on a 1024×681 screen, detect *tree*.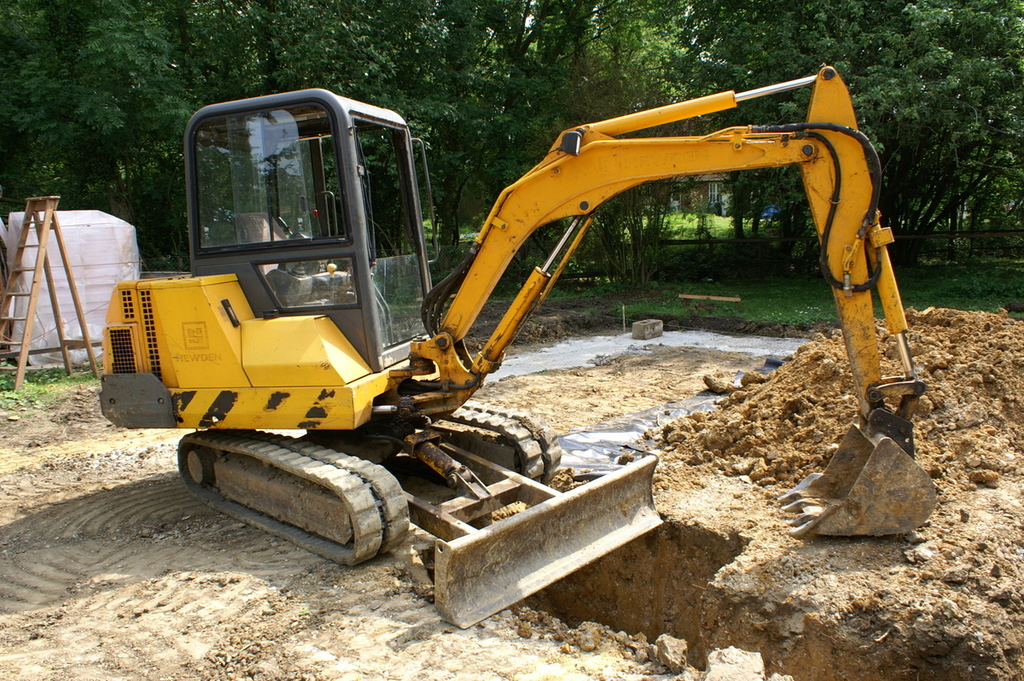
x1=693 y1=0 x2=1007 y2=237.
